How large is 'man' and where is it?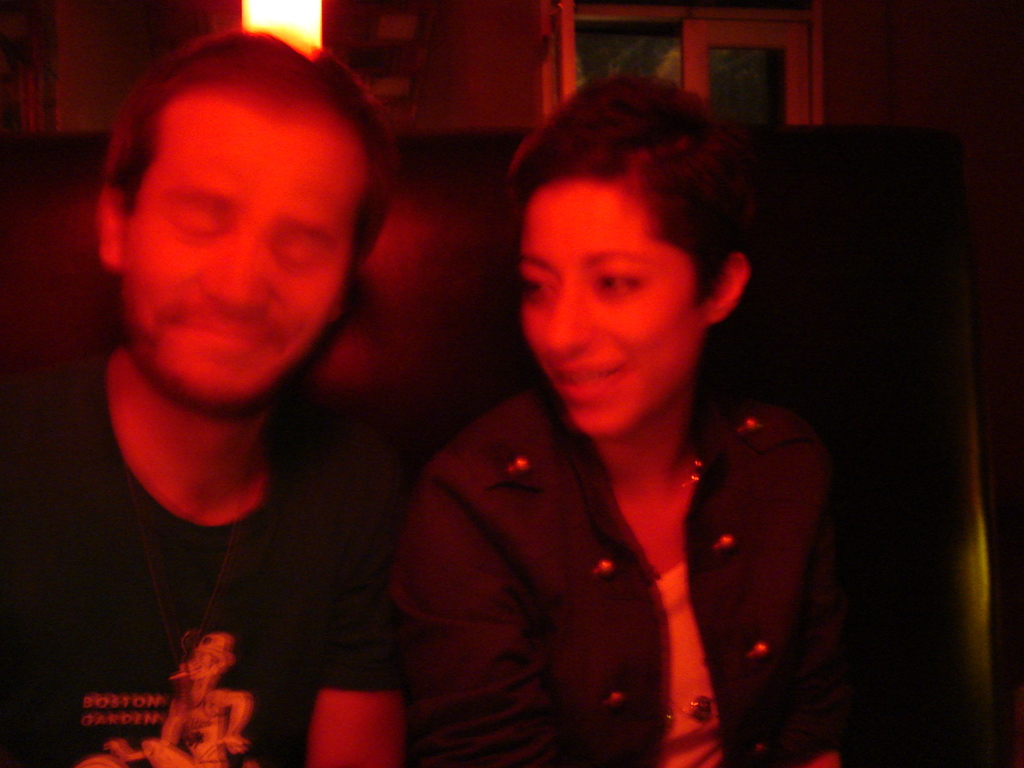
Bounding box: <bbox>0, 28, 411, 767</bbox>.
